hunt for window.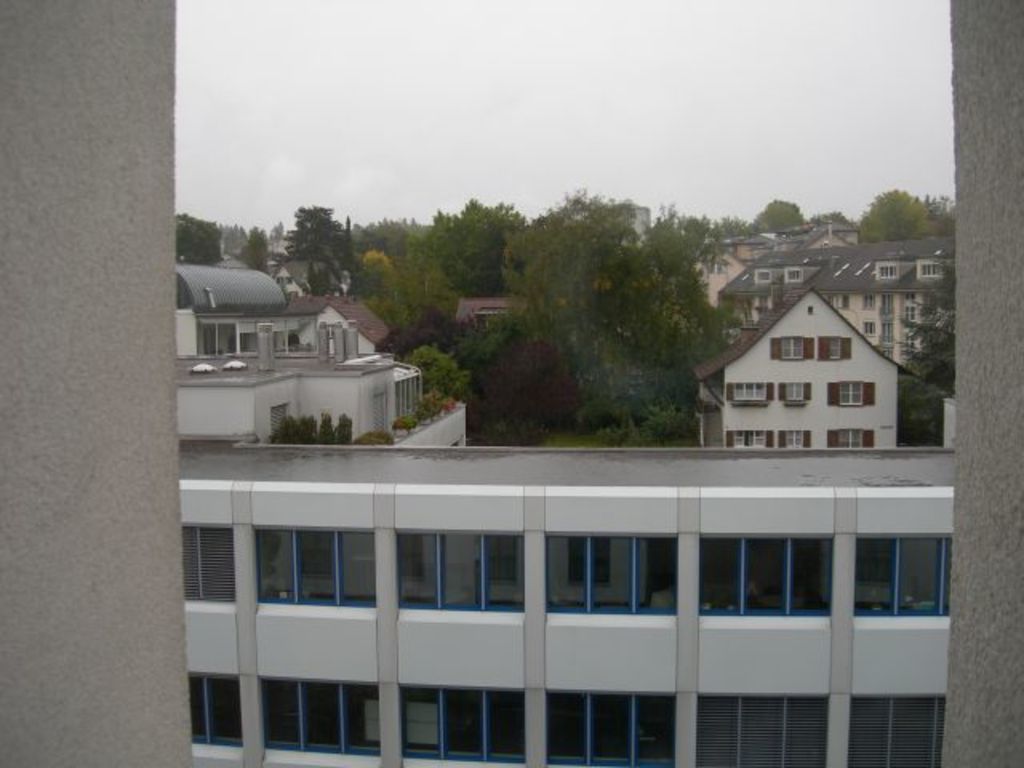
Hunted down at [left=880, top=256, right=904, bottom=282].
